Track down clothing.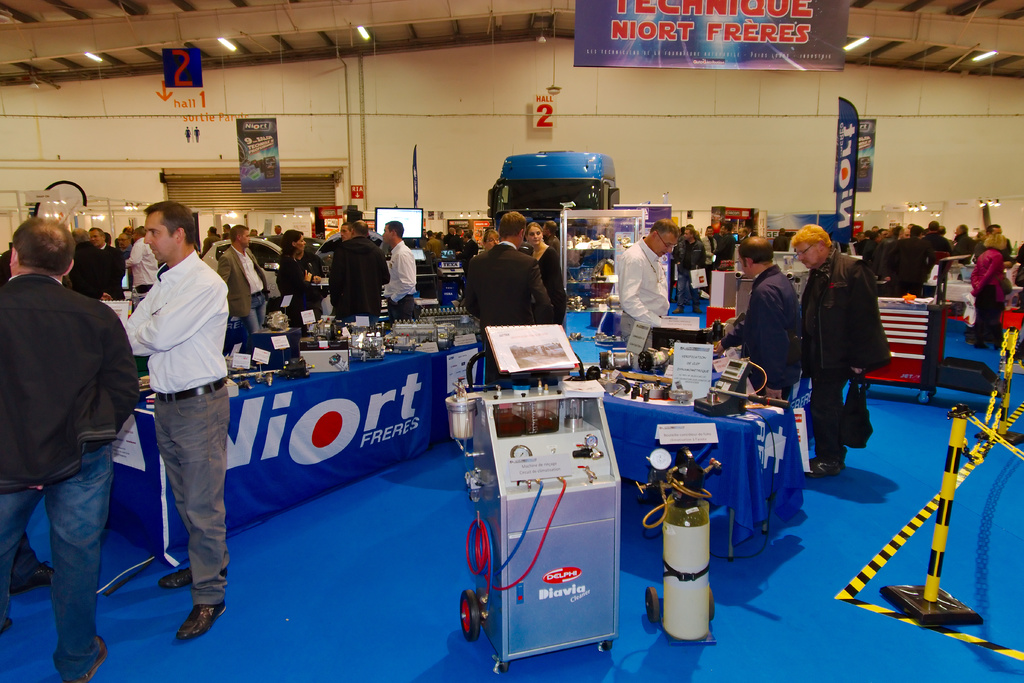
Tracked to [x1=385, y1=245, x2=421, y2=299].
